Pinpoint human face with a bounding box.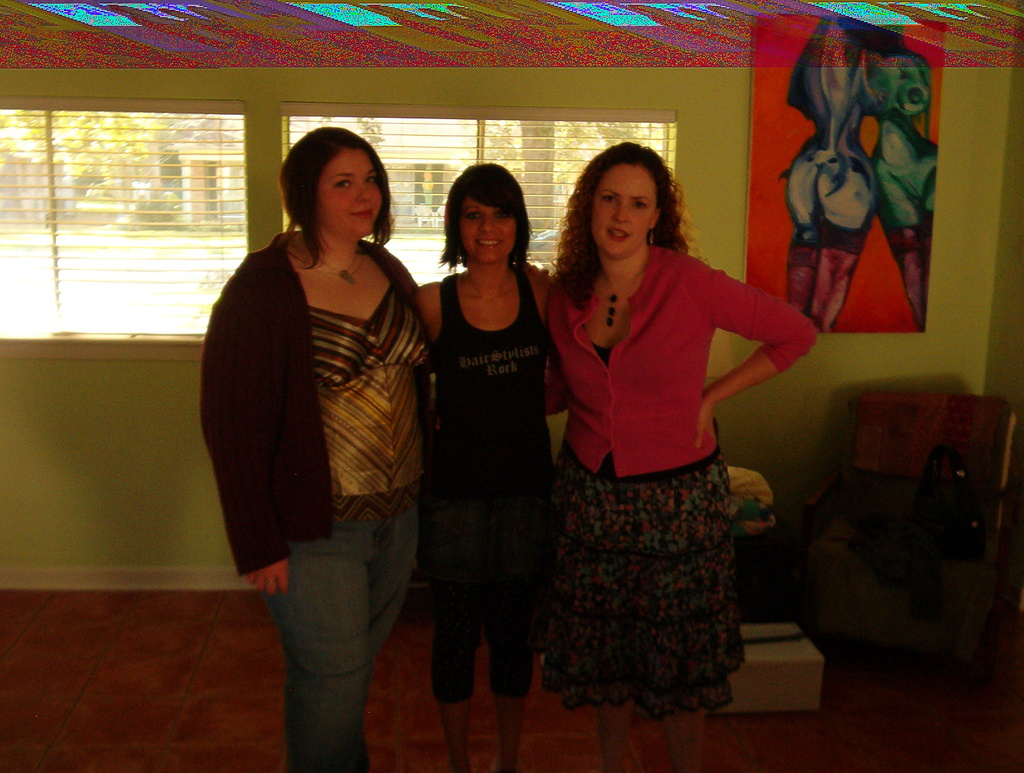
[311, 155, 384, 239].
